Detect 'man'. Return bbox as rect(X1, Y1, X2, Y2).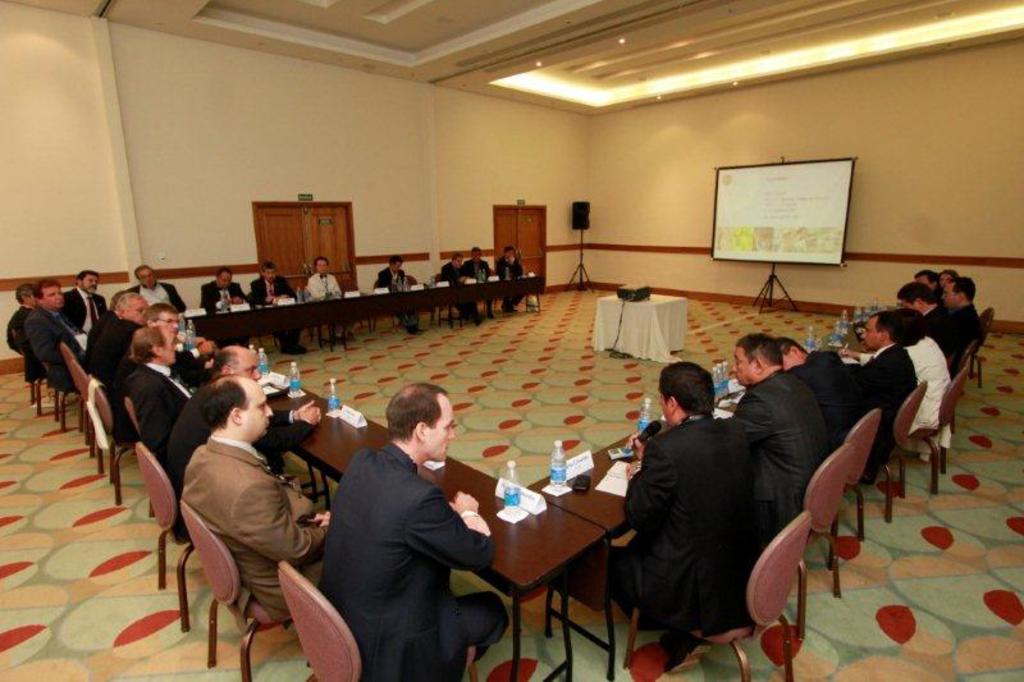
rect(141, 297, 219, 383).
